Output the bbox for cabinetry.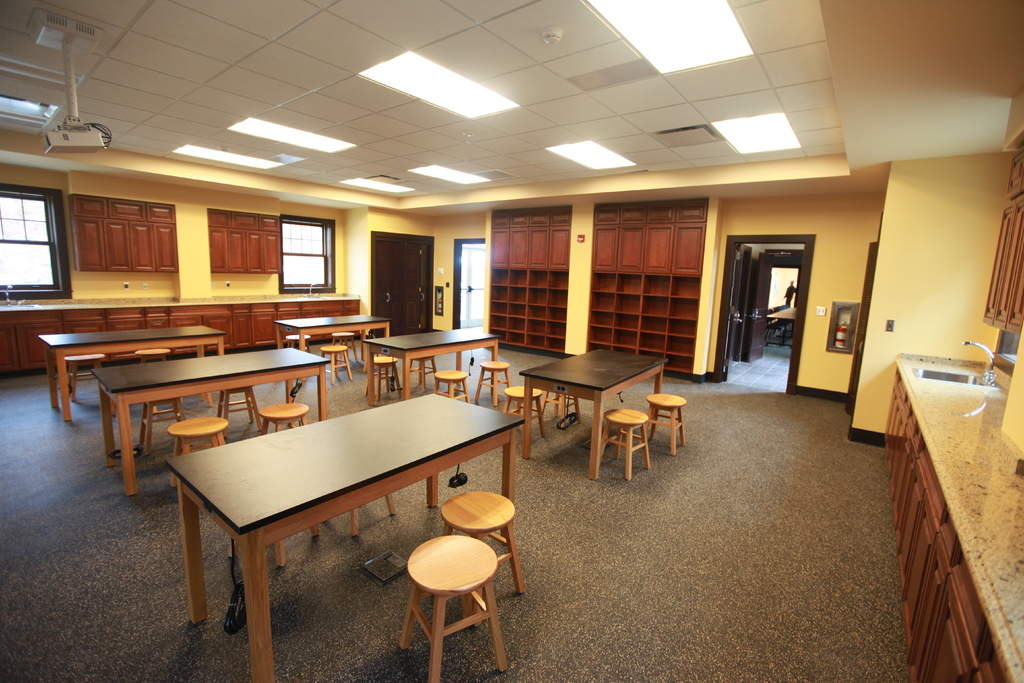
Rect(977, 199, 1023, 335).
